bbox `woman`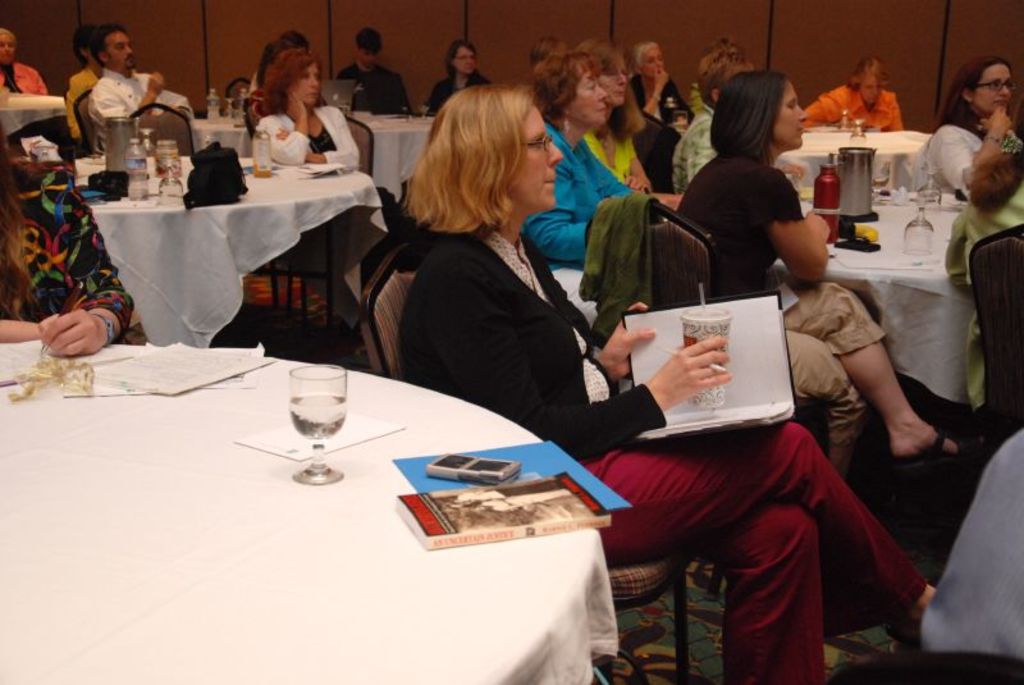
422/40/485/114
